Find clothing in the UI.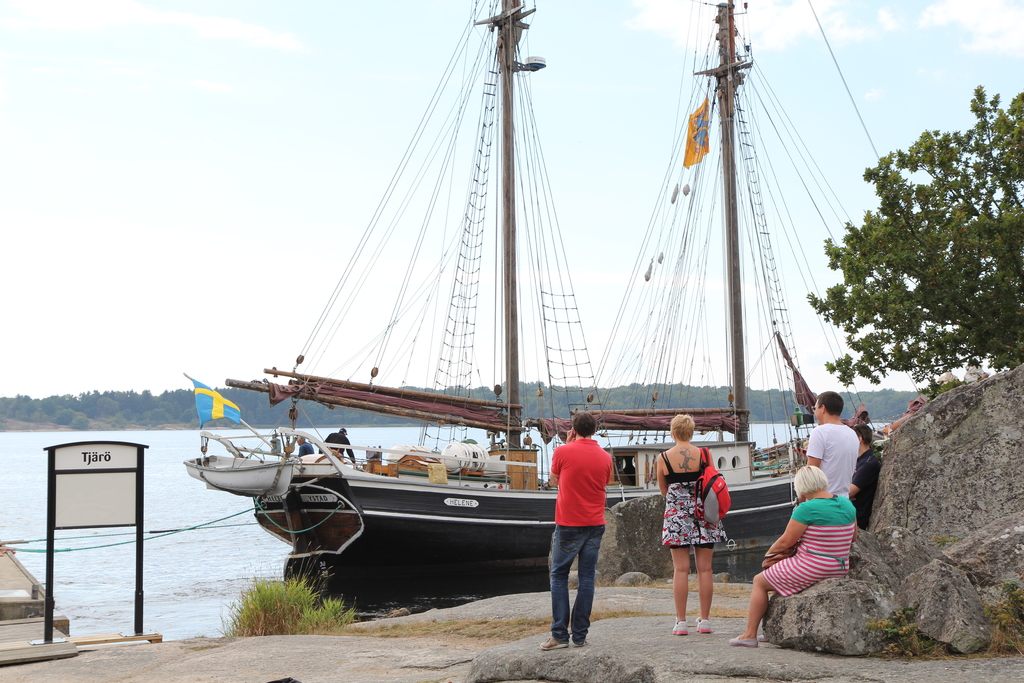
UI element at box=[849, 446, 881, 525].
